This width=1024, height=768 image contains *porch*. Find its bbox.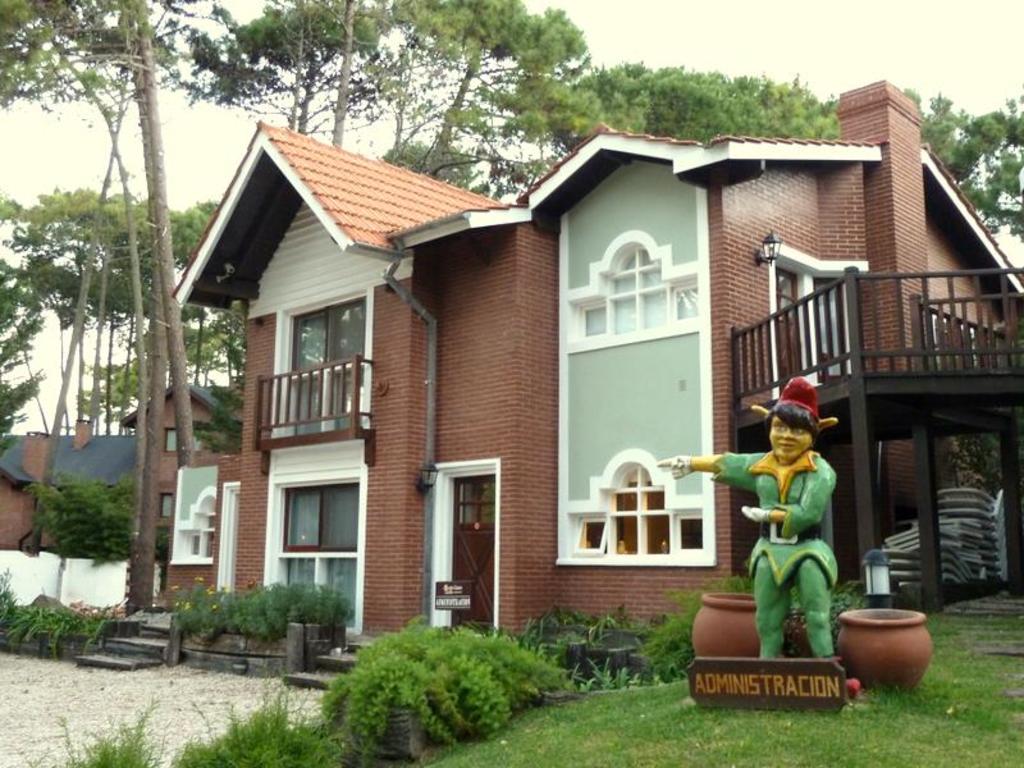
728, 264, 1023, 430.
